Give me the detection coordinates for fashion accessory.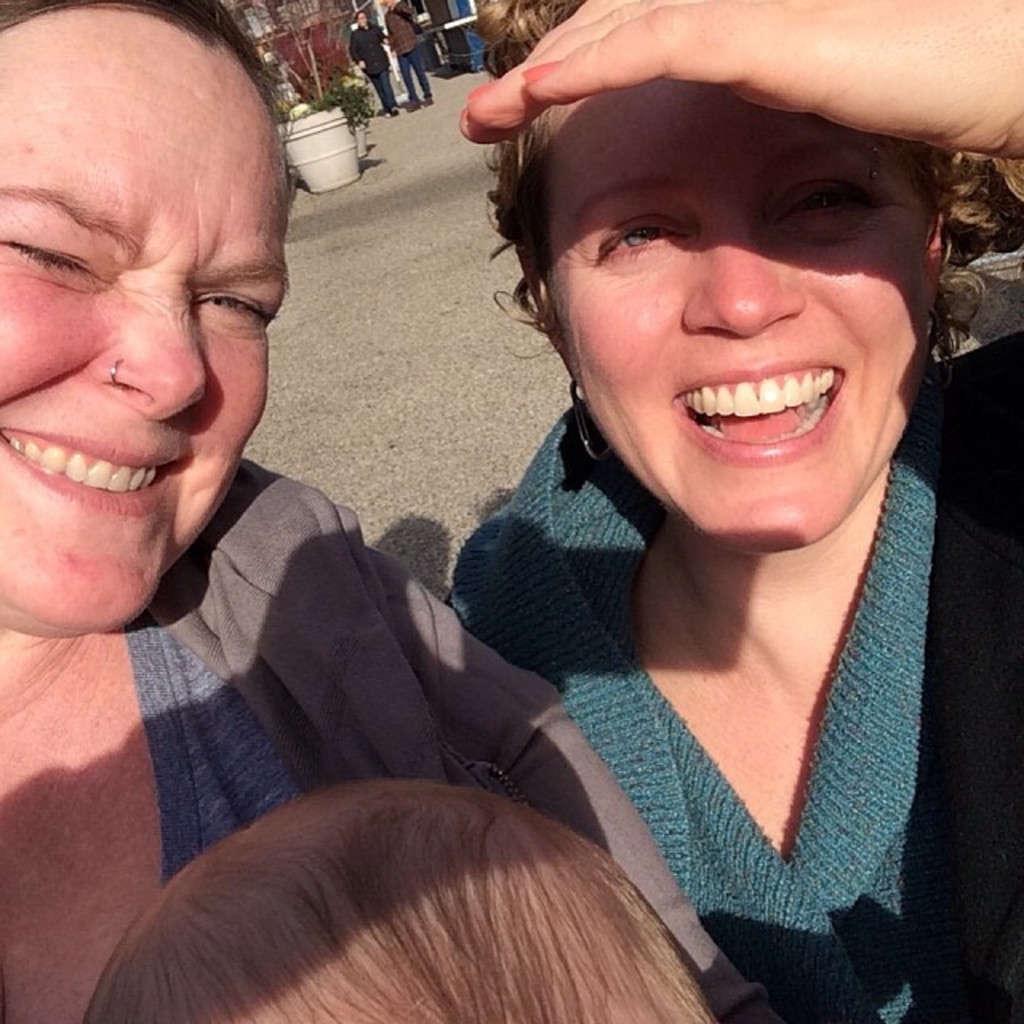
866, 162, 883, 186.
